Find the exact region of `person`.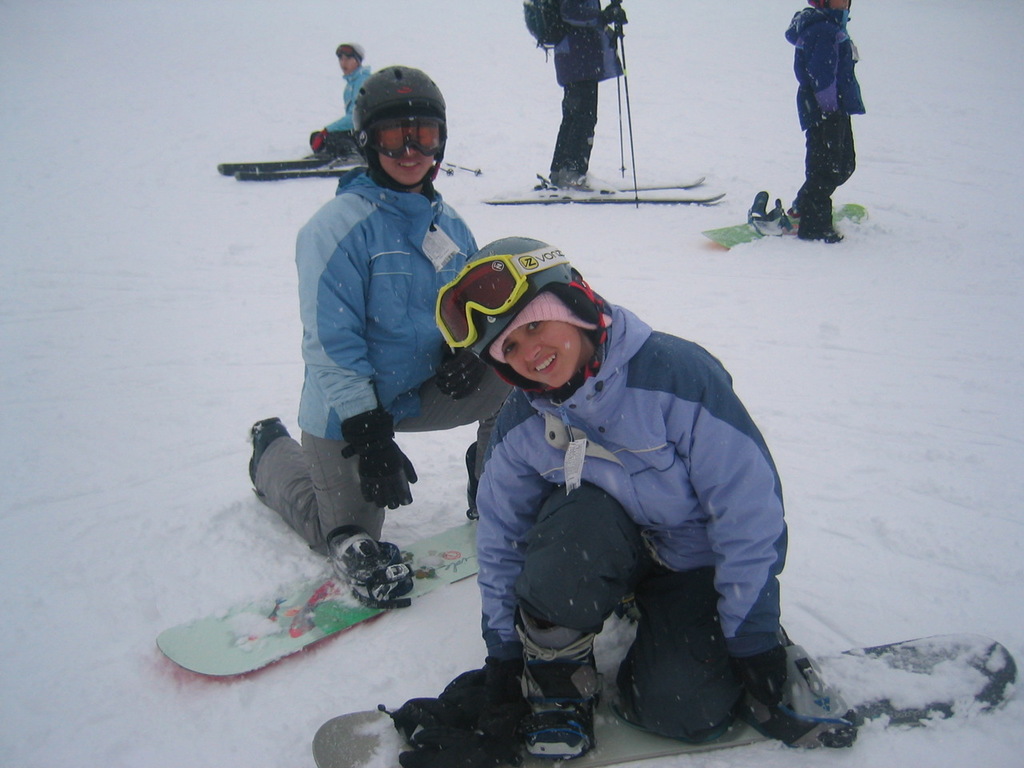
Exact region: (402, 242, 870, 766).
